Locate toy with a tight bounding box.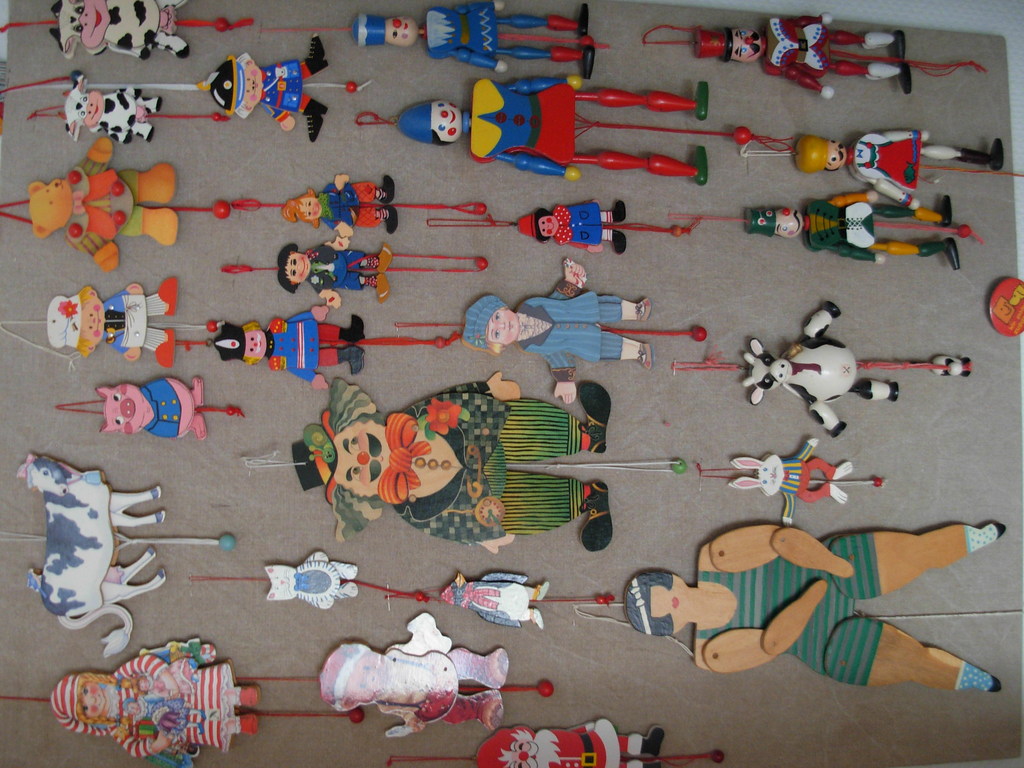
(218,315,362,390).
